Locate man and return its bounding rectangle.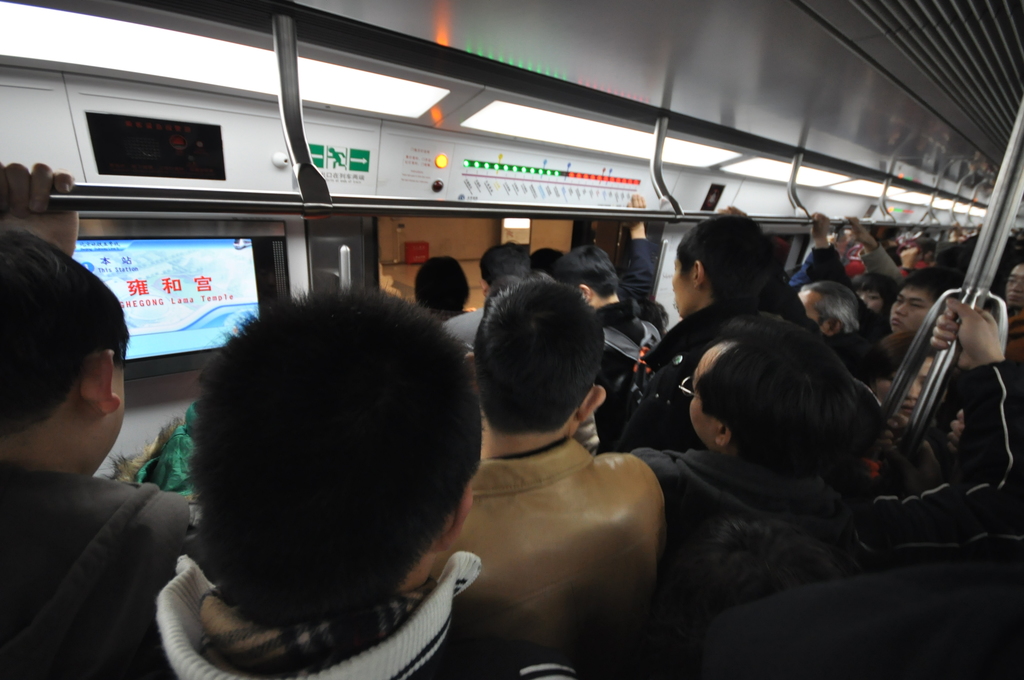
bbox=[1007, 261, 1023, 436].
